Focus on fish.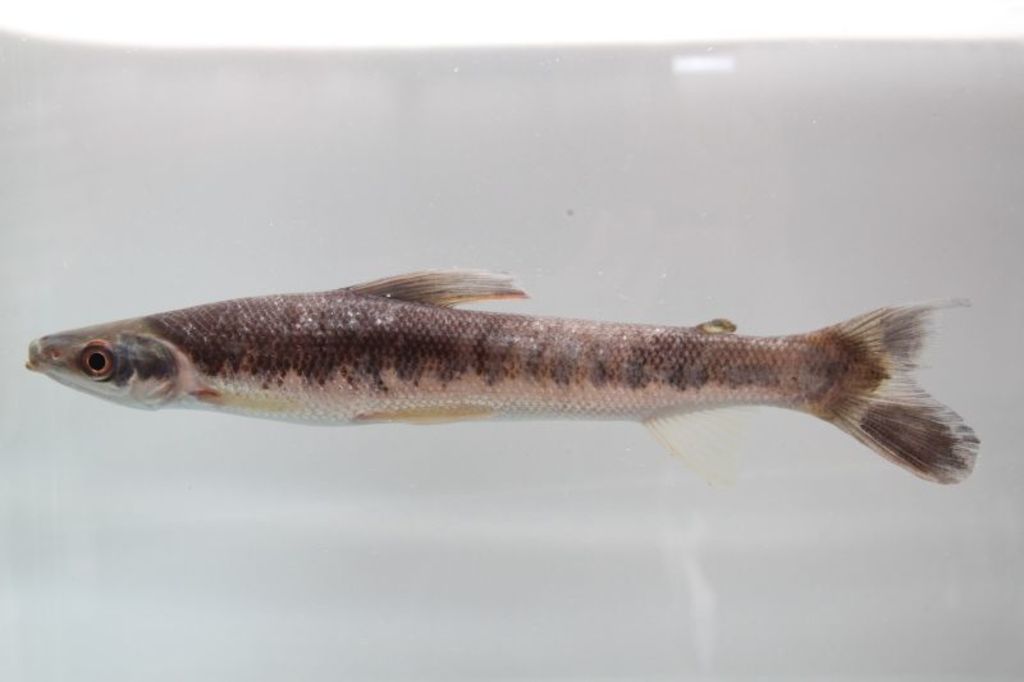
Focused at {"left": 26, "top": 260, "right": 970, "bottom": 485}.
